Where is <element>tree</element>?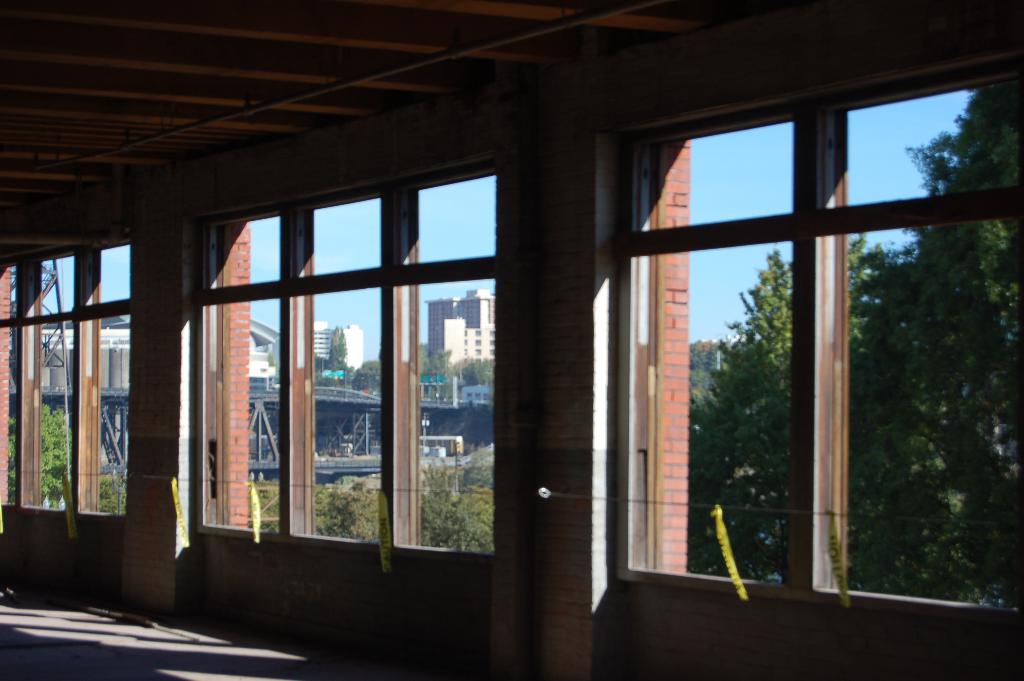
{"left": 417, "top": 443, "right": 507, "bottom": 561}.
